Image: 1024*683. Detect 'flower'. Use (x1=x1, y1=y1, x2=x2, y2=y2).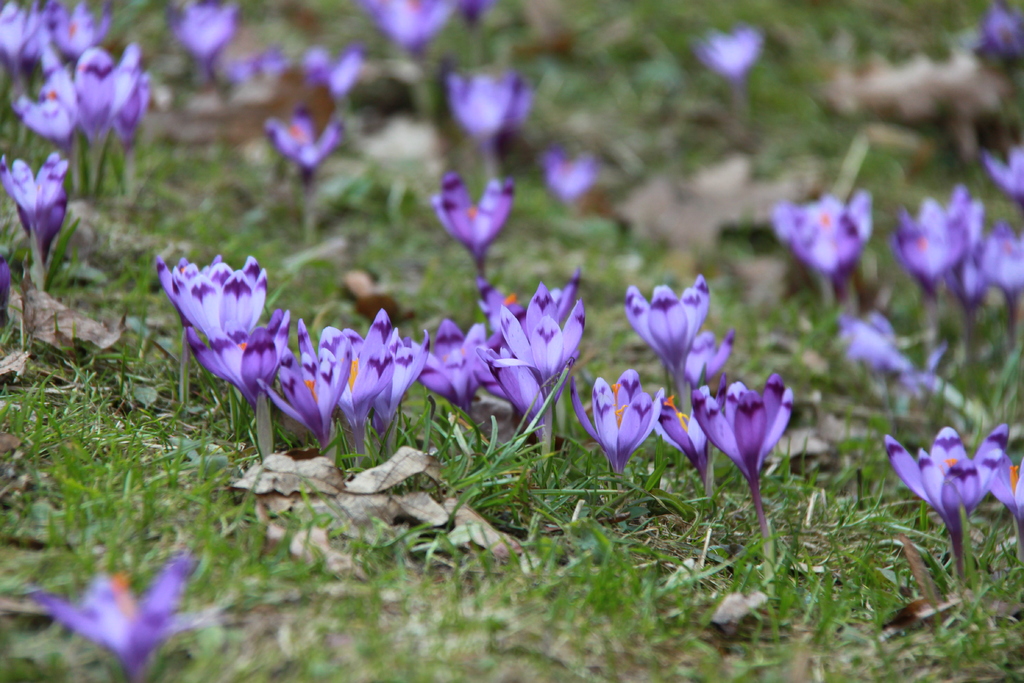
(x1=309, y1=51, x2=360, y2=98).
